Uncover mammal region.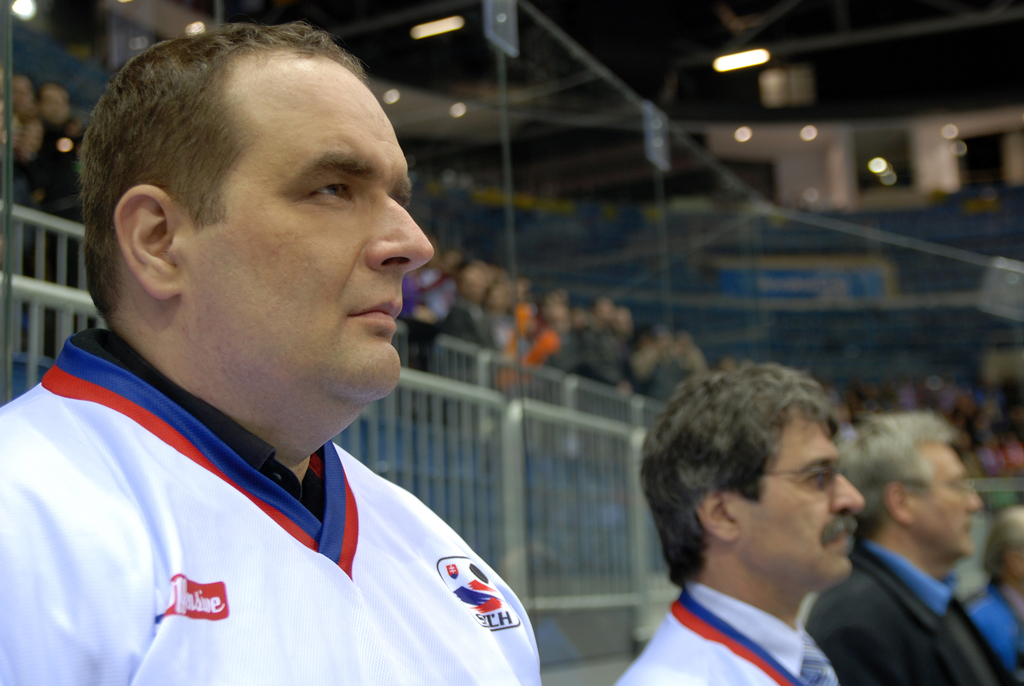
Uncovered: box=[0, 17, 610, 685].
